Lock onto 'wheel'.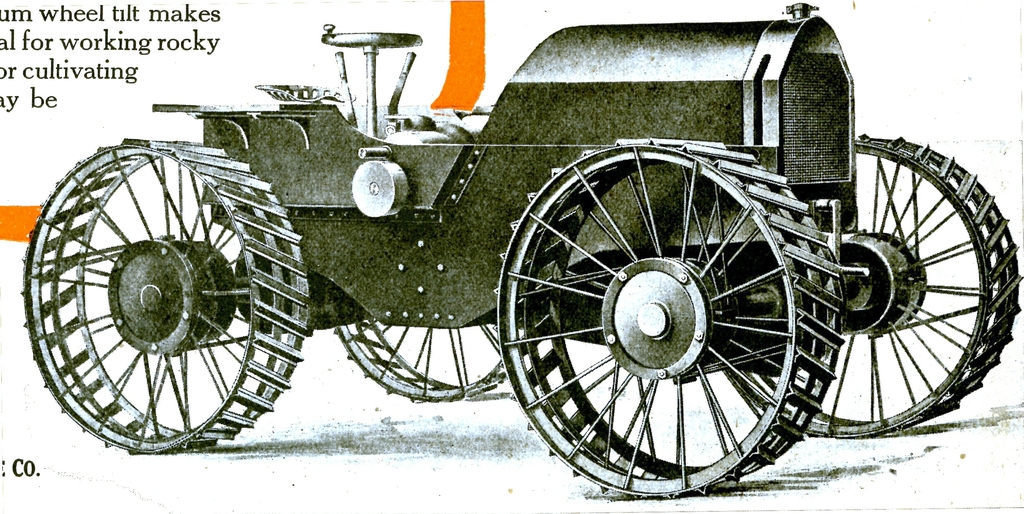
Locked: x1=333 y1=324 x2=528 y2=401.
